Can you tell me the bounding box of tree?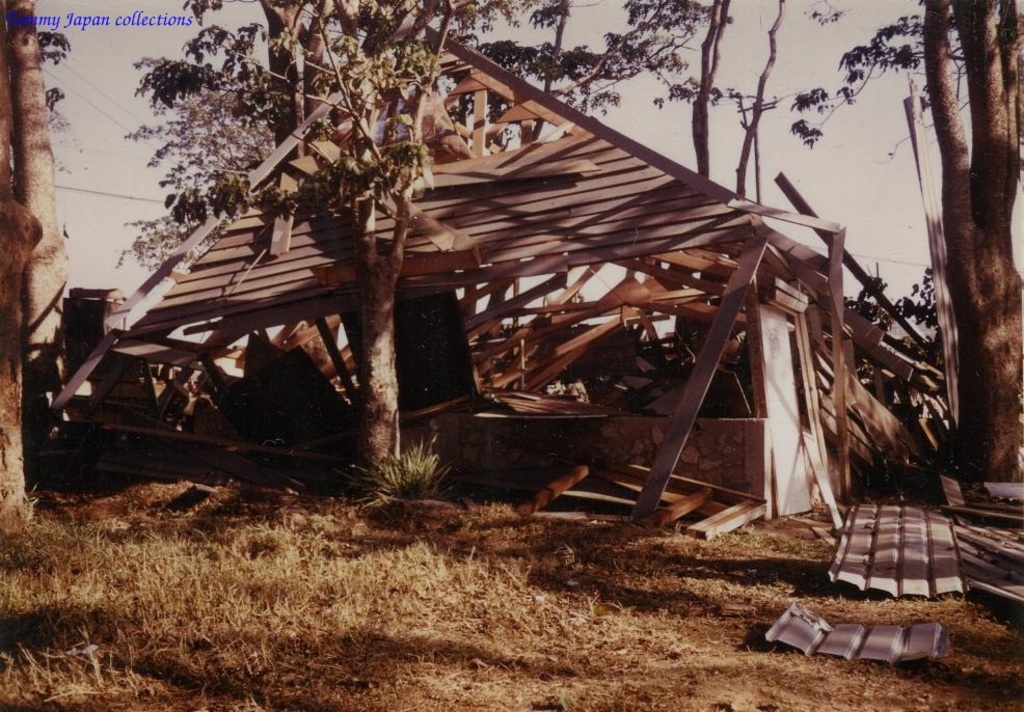
box=[764, 5, 1023, 482].
